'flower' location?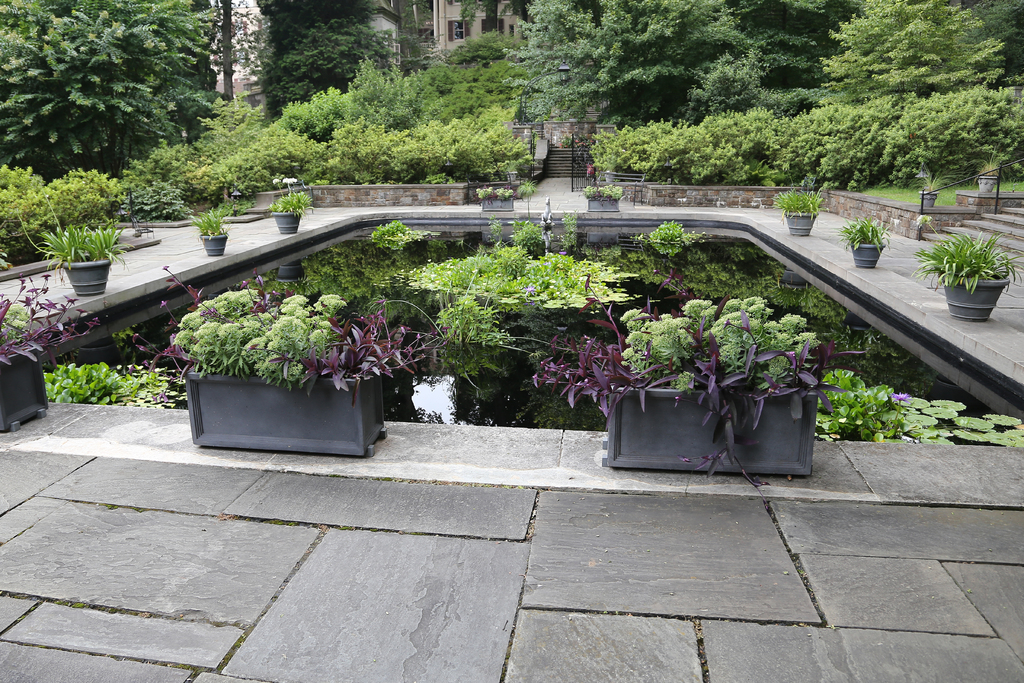
detection(284, 172, 297, 183)
